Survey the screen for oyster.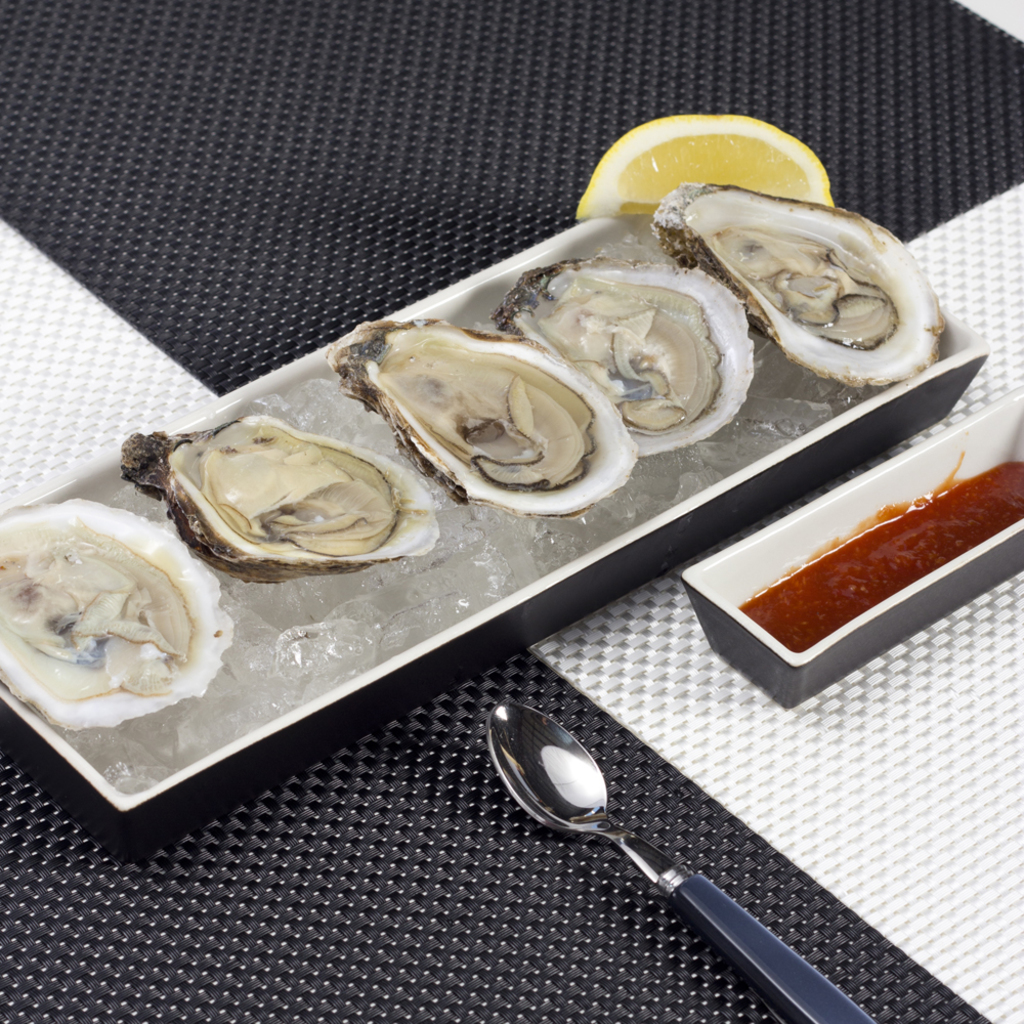
Survey found: 323, 313, 644, 521.
